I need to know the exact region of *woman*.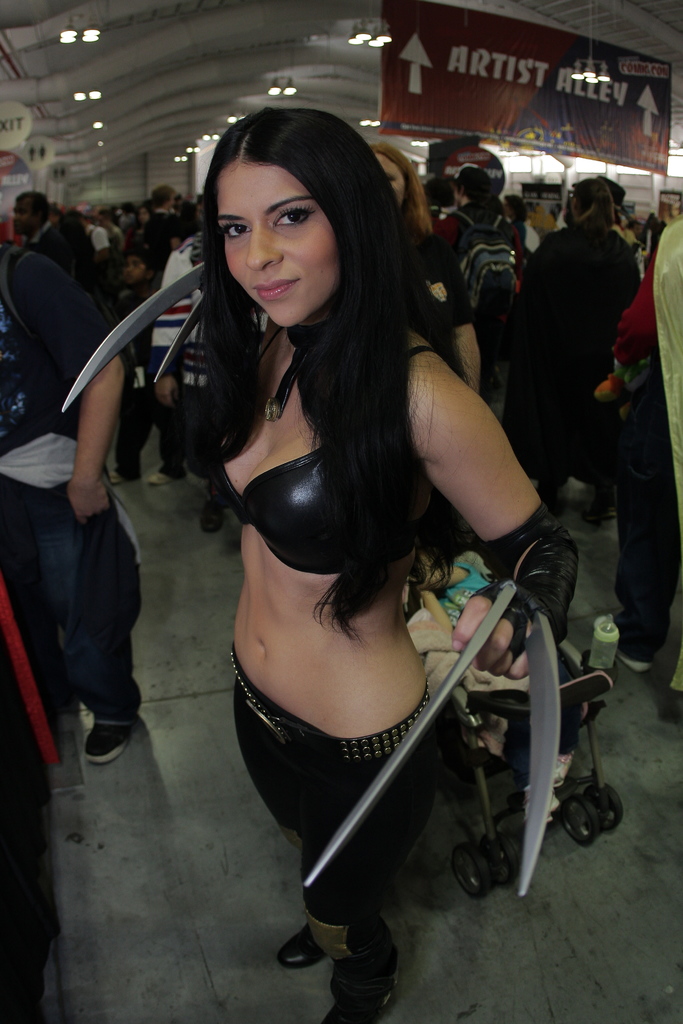
Region: [x1=207, y1=99, x2=573, y2=1017].
